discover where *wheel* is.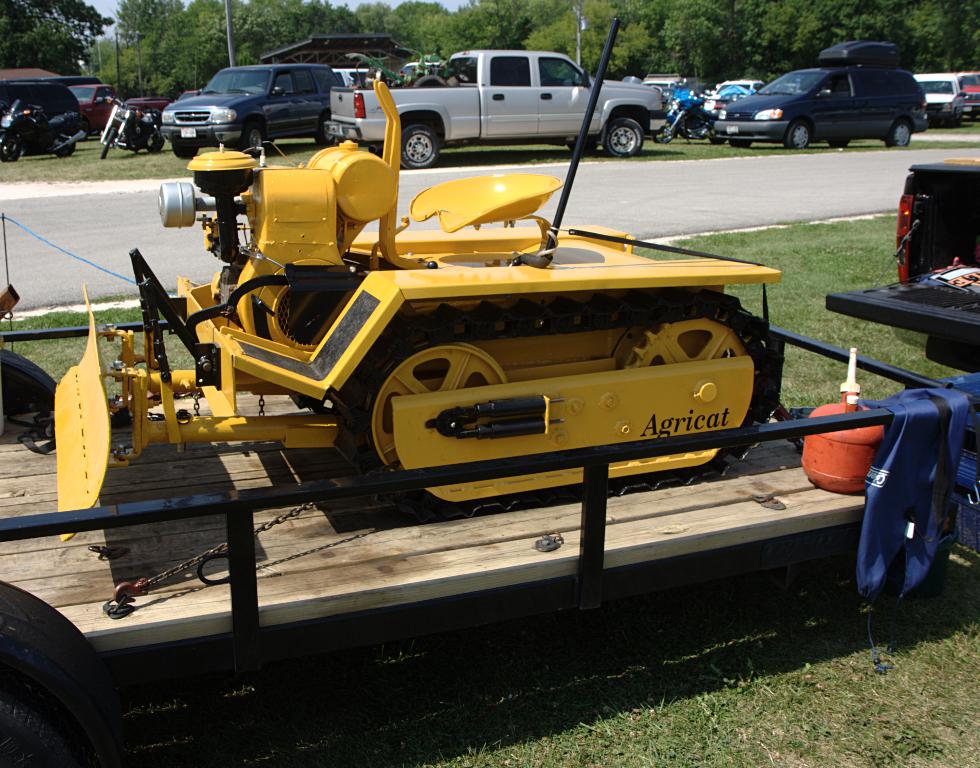
Discovered at {"x1": 890, "y1": 122, "x2": 915, "y2": 150}.
